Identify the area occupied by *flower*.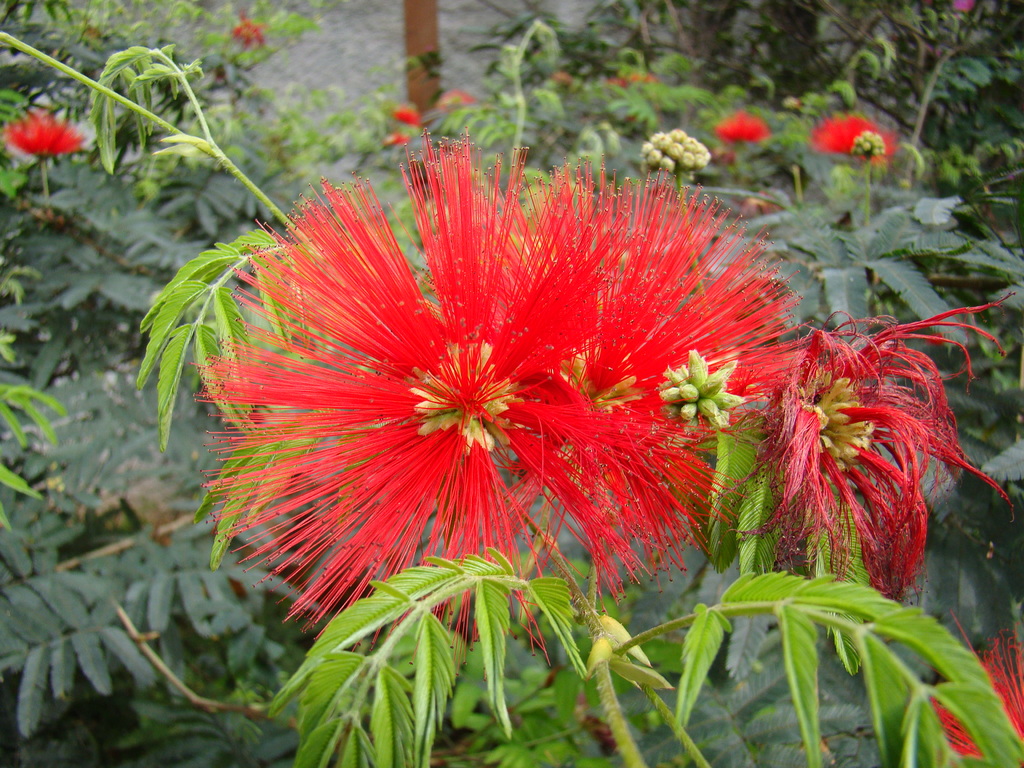
Area: left=494, top=145, right=763, bottom=596.
